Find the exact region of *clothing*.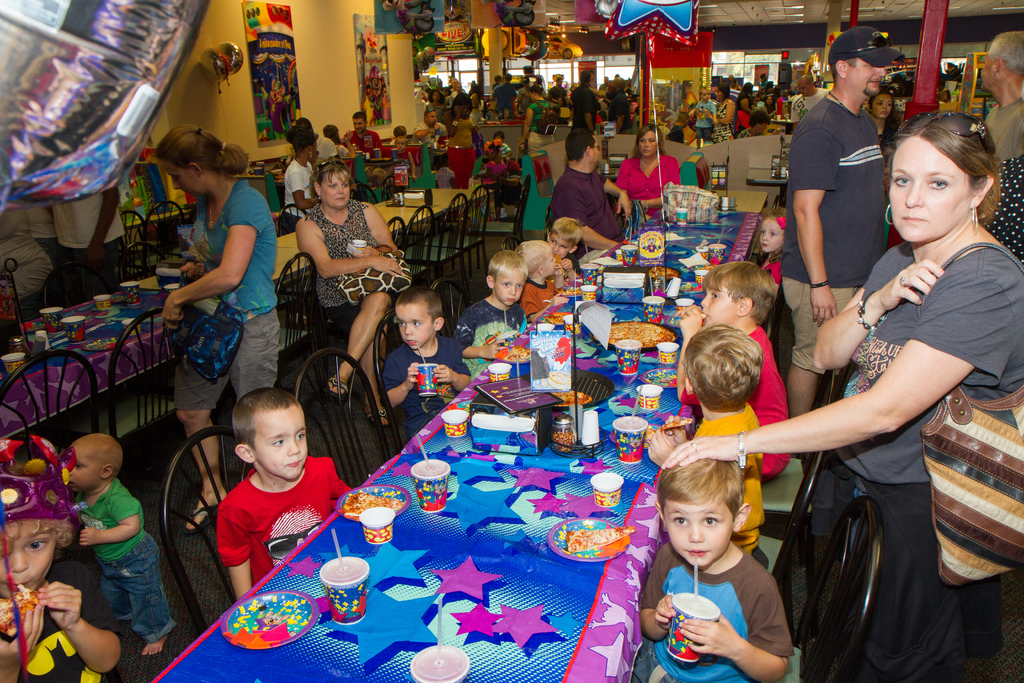
Exact region: region(188, 172, 289, 309).
